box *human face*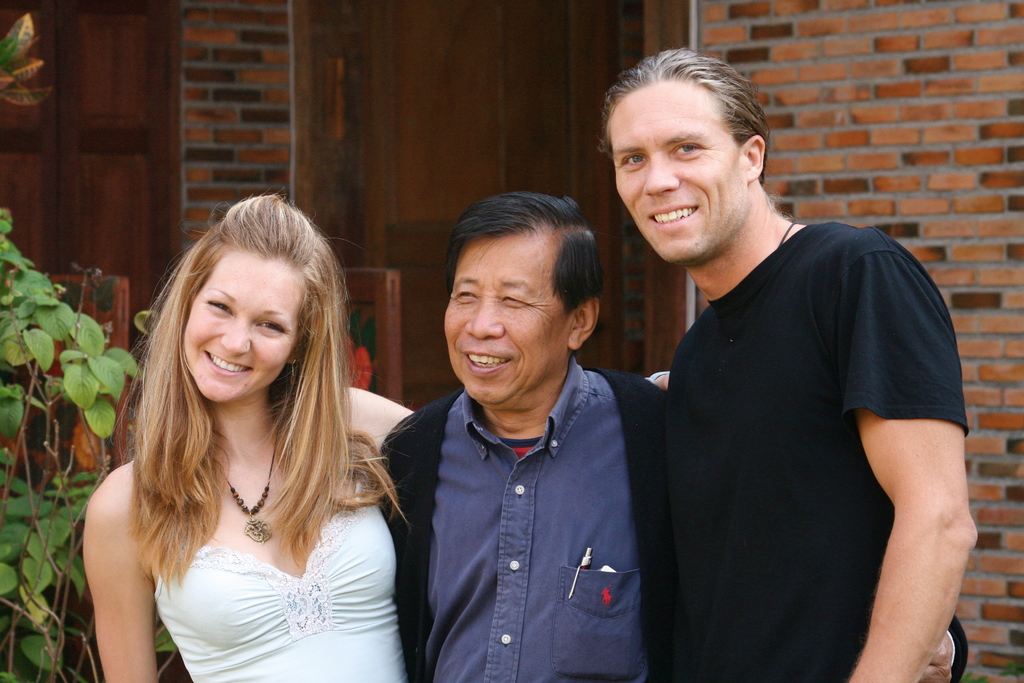
[x1=443, y1=231, x2=574, y2=406]
